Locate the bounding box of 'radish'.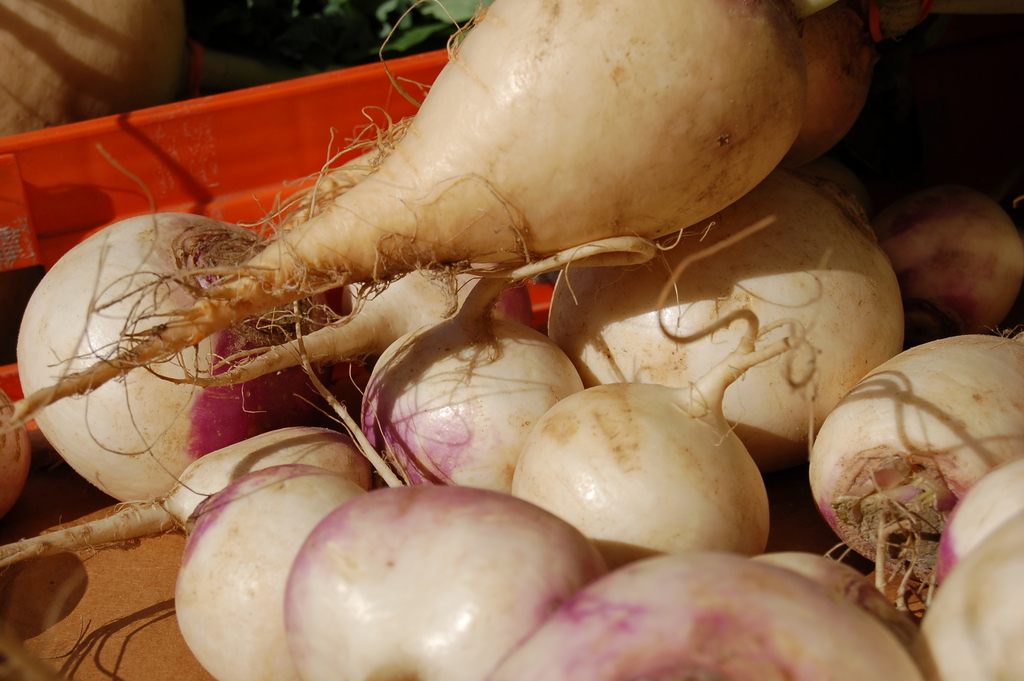
Bounding box: rect(483, 545, 922, 680).
